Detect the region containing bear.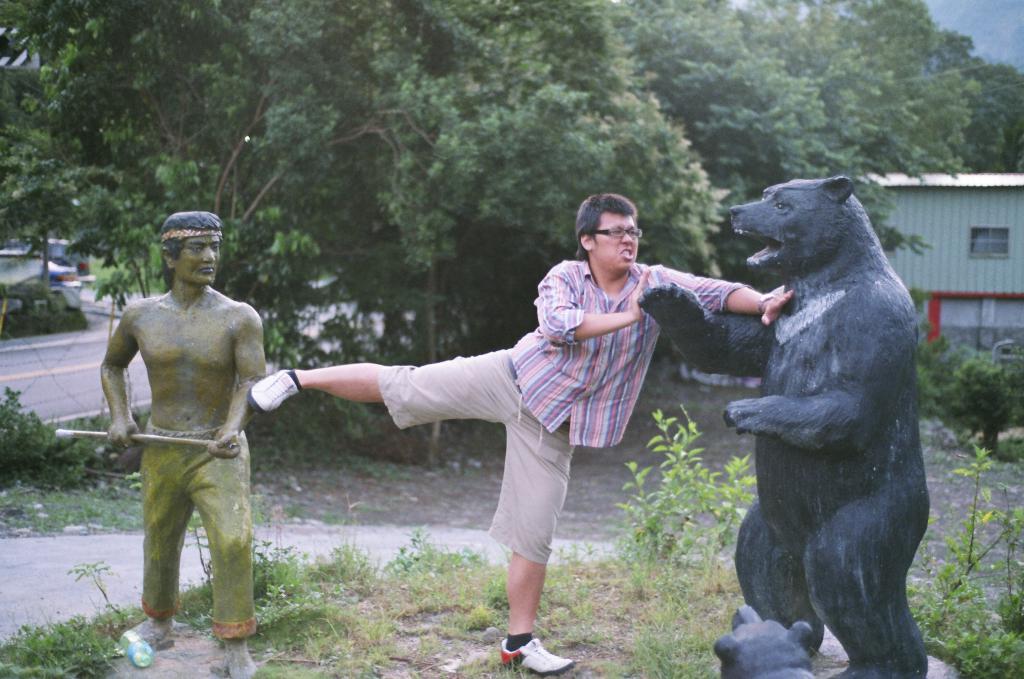
635, 178, 929, 678.
